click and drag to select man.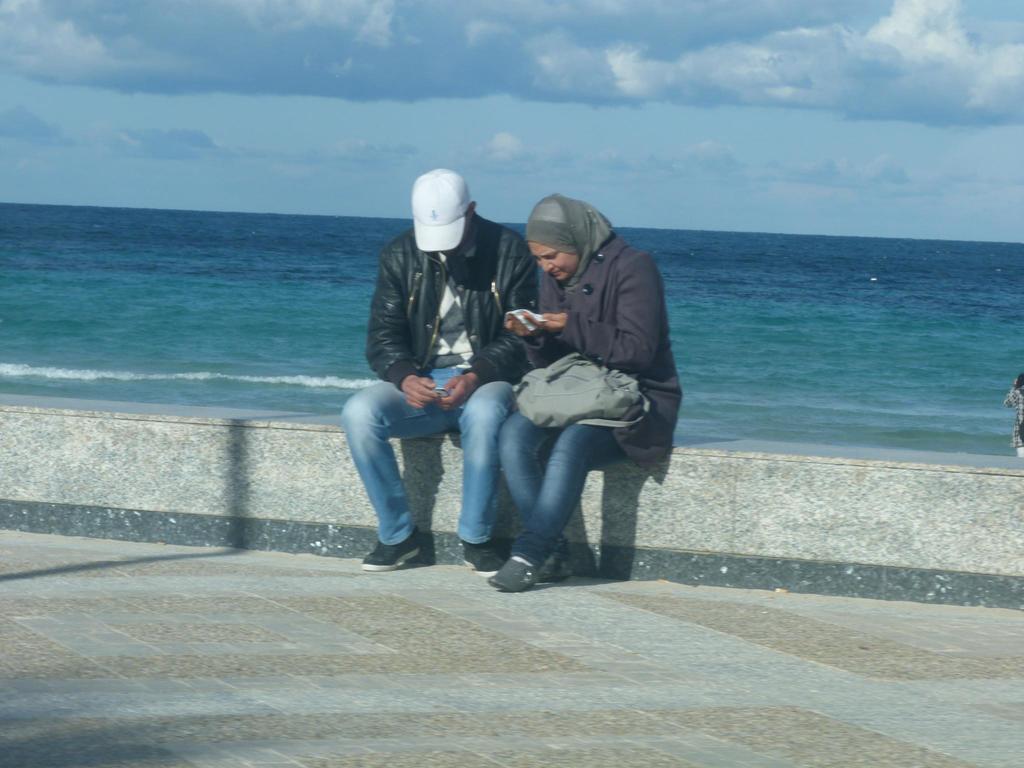
Selection: (344,163,568,580).
